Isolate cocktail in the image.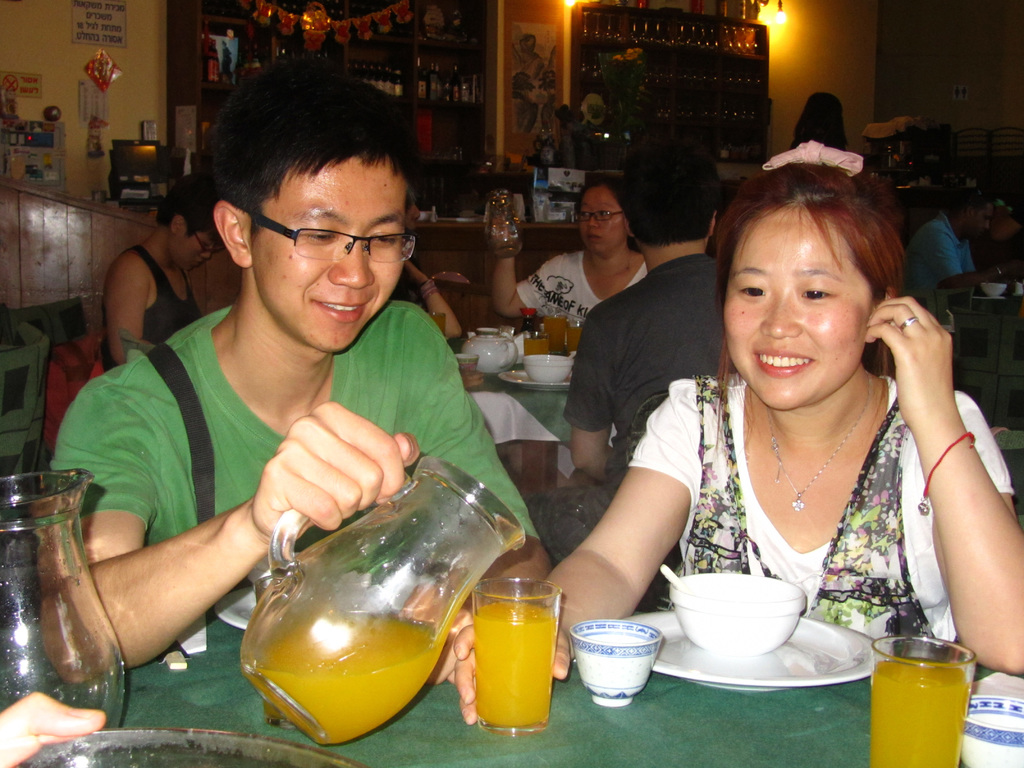
Isolated region: x1=238 y1=449 x2=527 y2=749.
